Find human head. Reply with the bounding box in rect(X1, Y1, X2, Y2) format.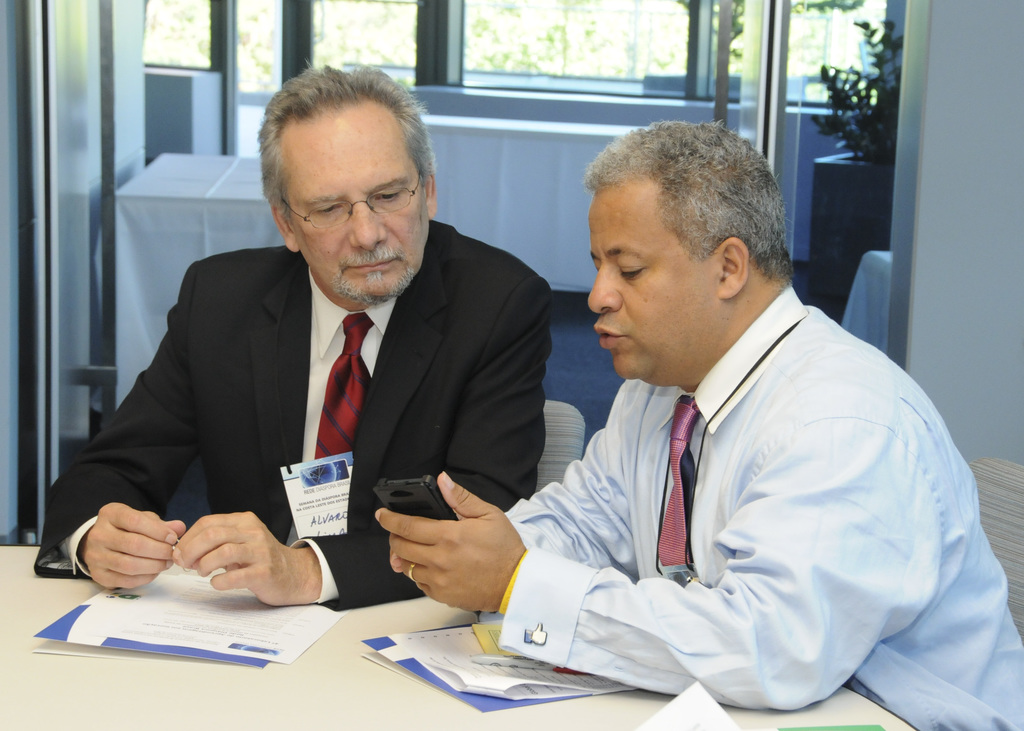
rect(255, 66, 440, 305).
